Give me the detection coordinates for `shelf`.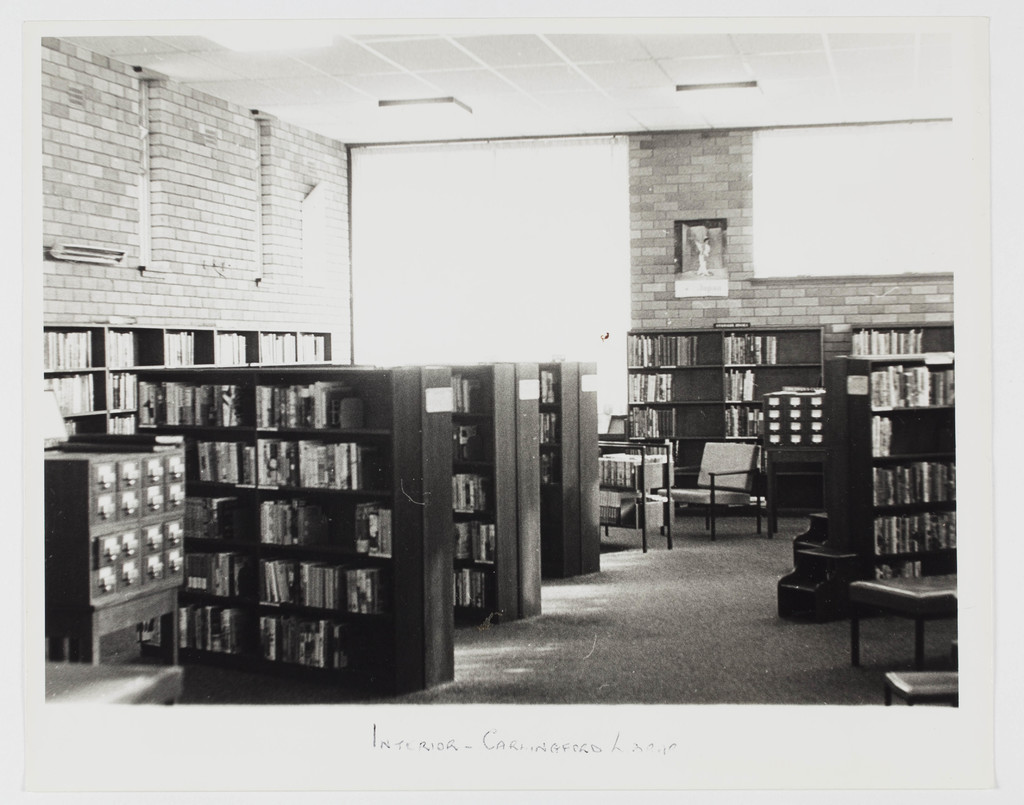
pyautogui.locateOnScreen(620, 318, 829, 516).
